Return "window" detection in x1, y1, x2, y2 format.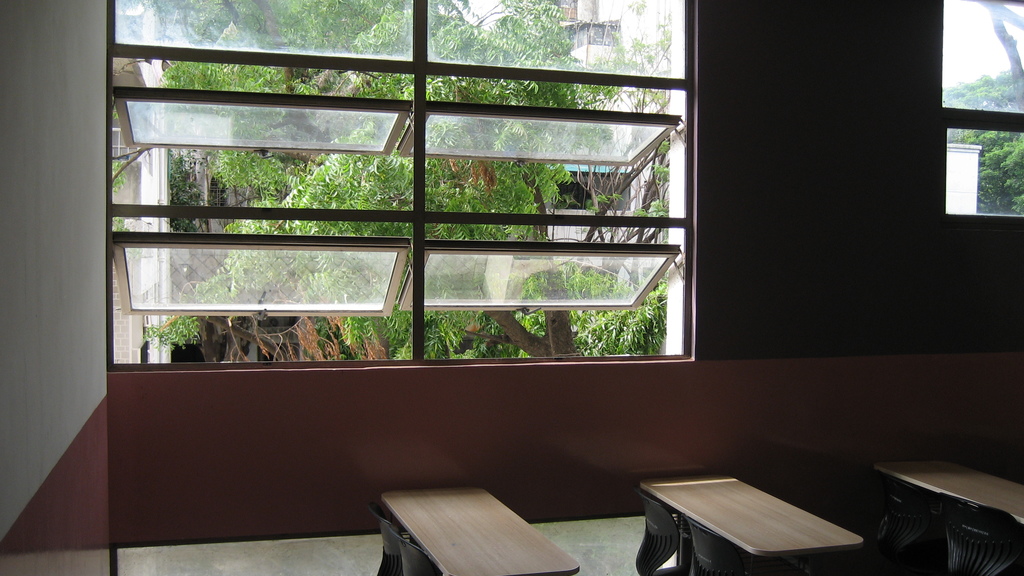
940, 0, 1023, 218.
